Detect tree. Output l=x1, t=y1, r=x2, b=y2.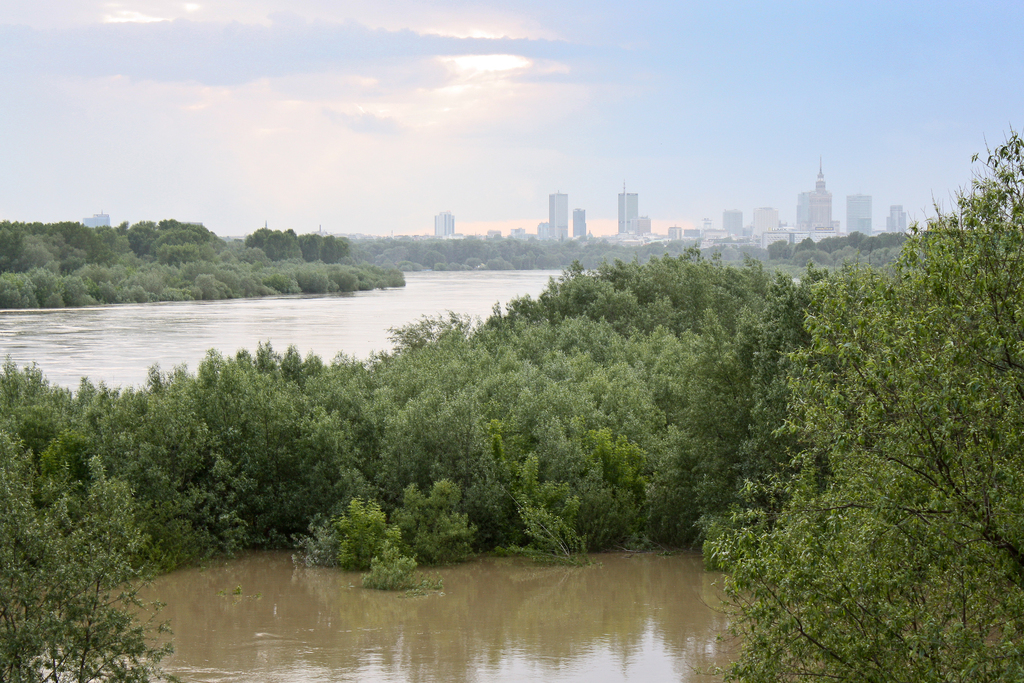
l=4, t=438, r=186, b=682.
